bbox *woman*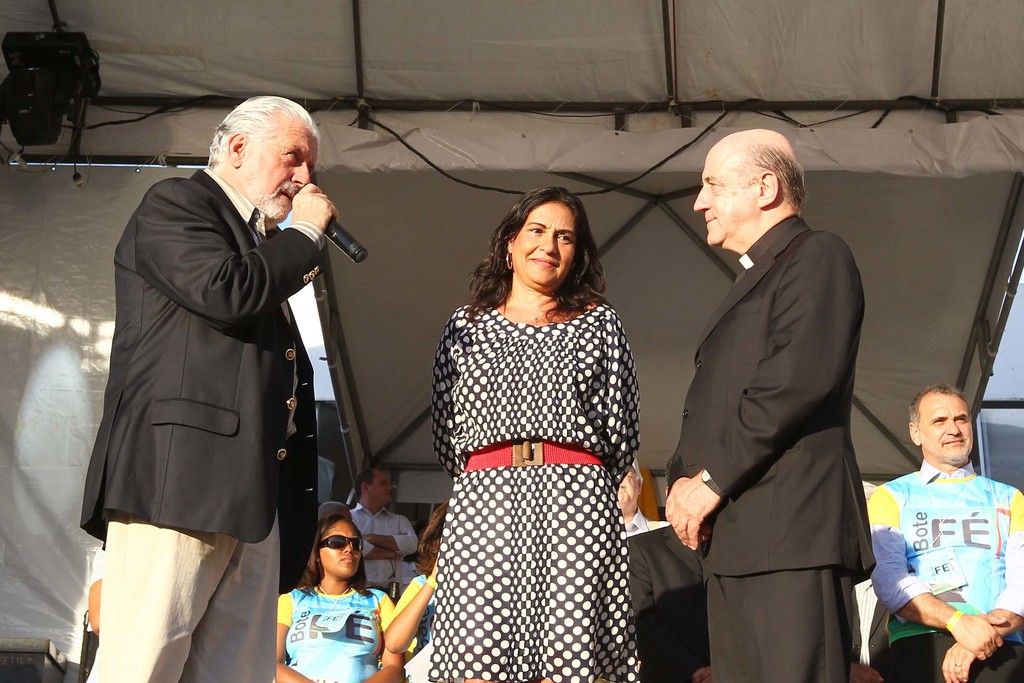
[left=376, top=503, right=461, bottom=682]
